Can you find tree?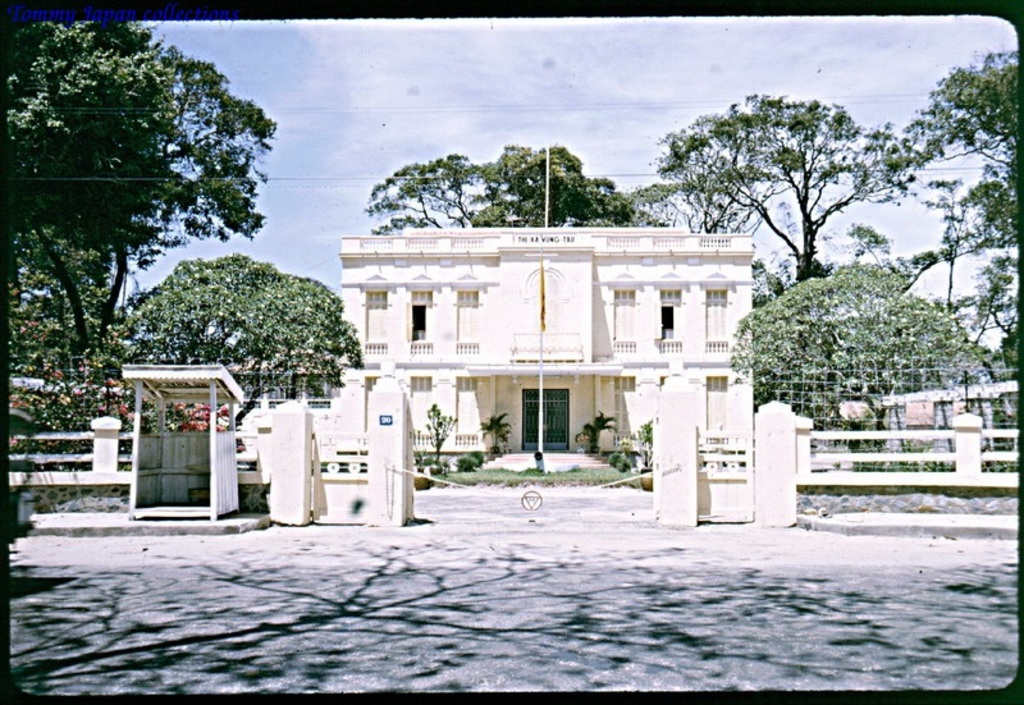
Yes, bounding box: detection(895, 49, 1023, 269).
